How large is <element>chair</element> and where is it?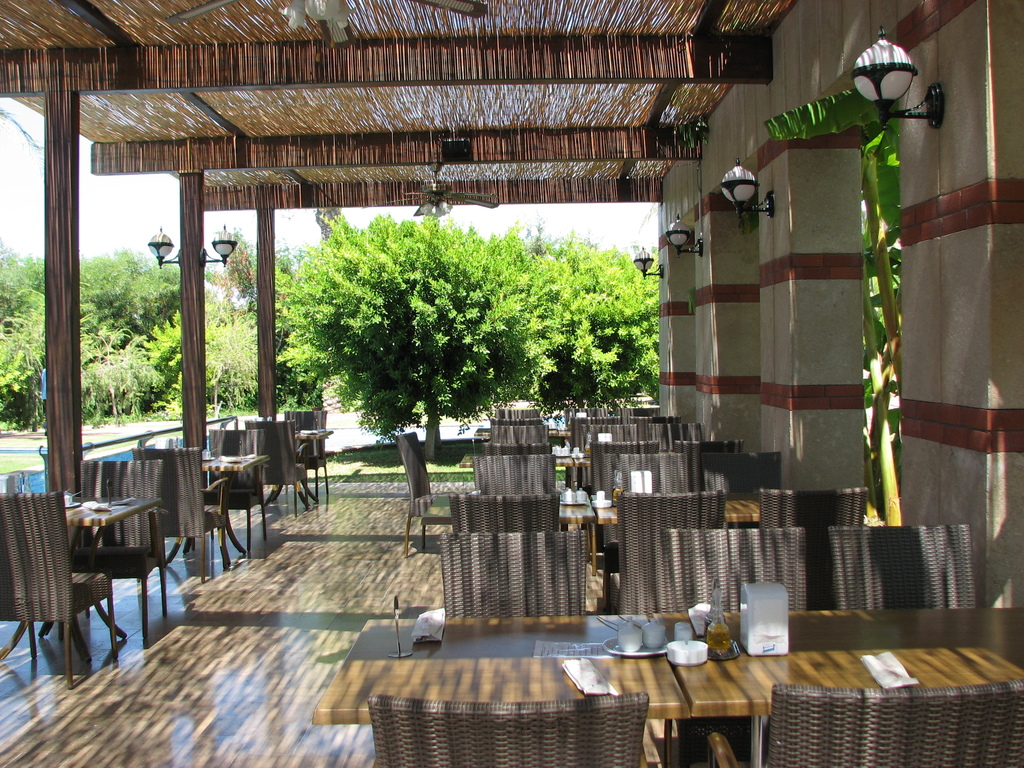
Bounding box: rect(243, 402, 319, 541).
